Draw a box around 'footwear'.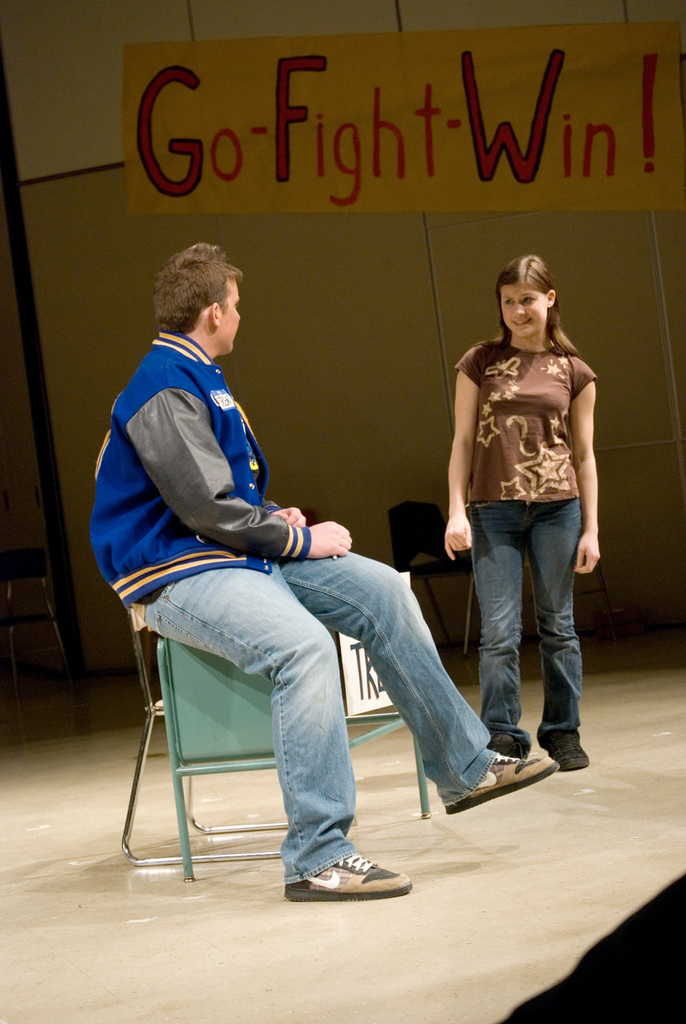
region(486, 734, 530, 760).
